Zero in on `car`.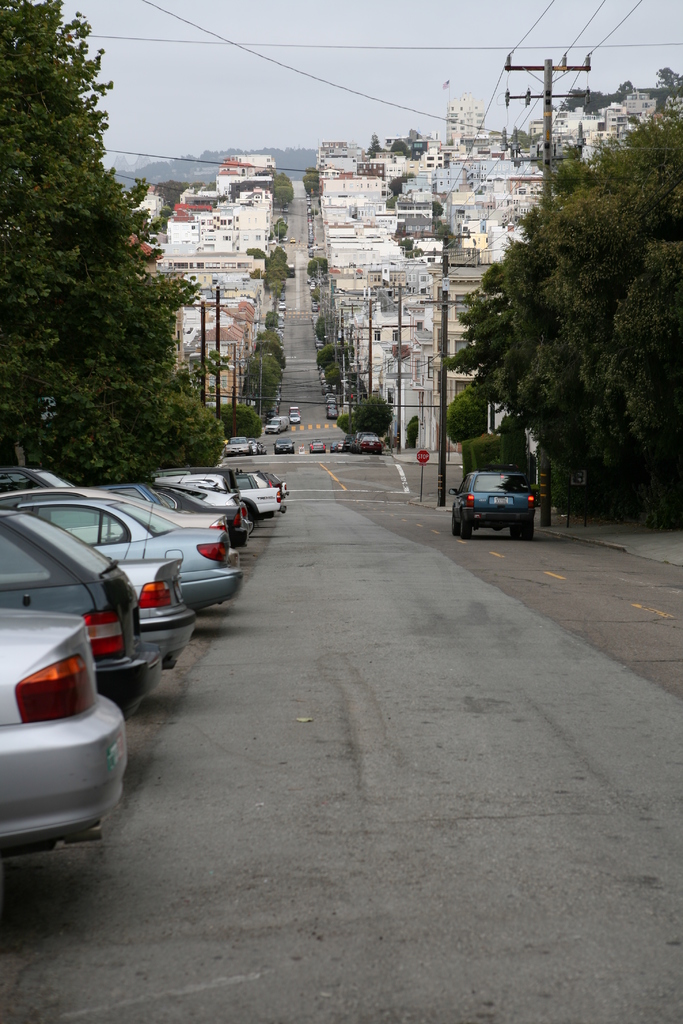
Zeroed in: (100,479,252,556).
